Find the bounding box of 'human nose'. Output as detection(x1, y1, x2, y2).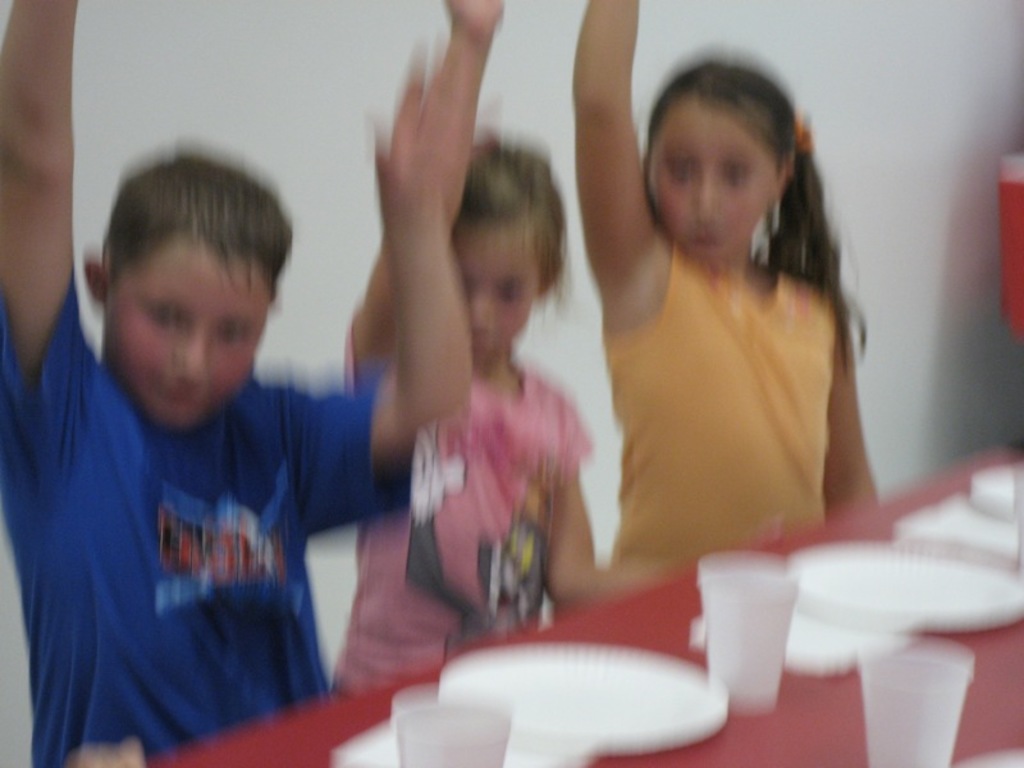
detection(467, 288, 497, 332).
